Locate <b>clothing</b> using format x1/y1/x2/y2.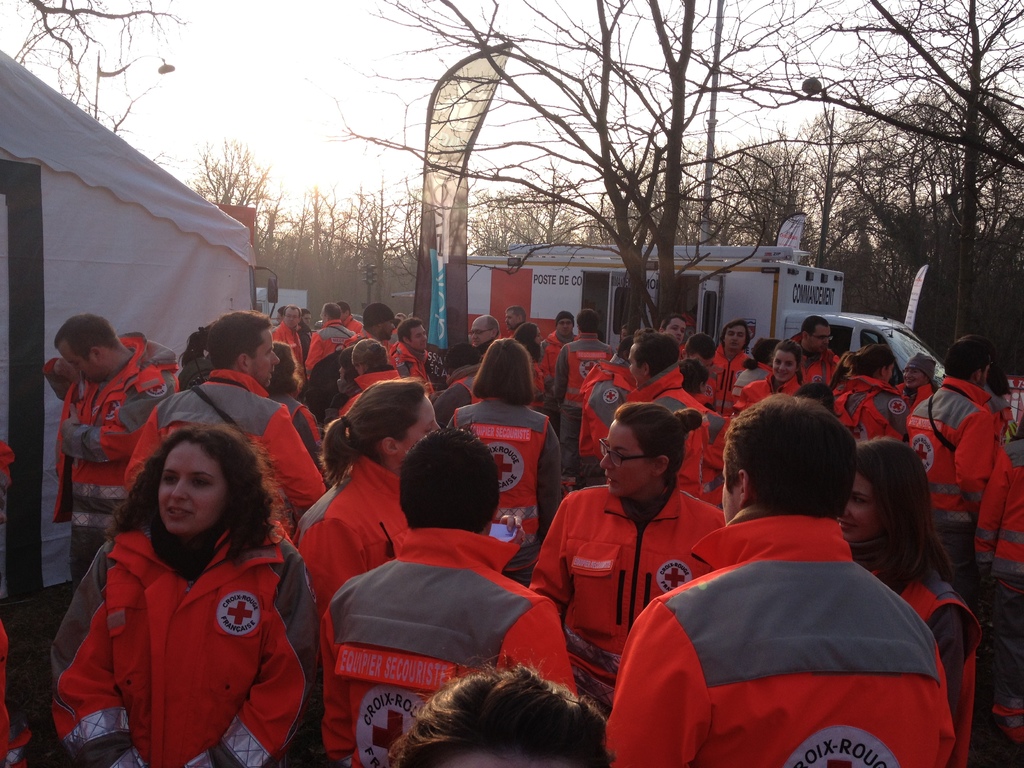
894/381/931/408.
